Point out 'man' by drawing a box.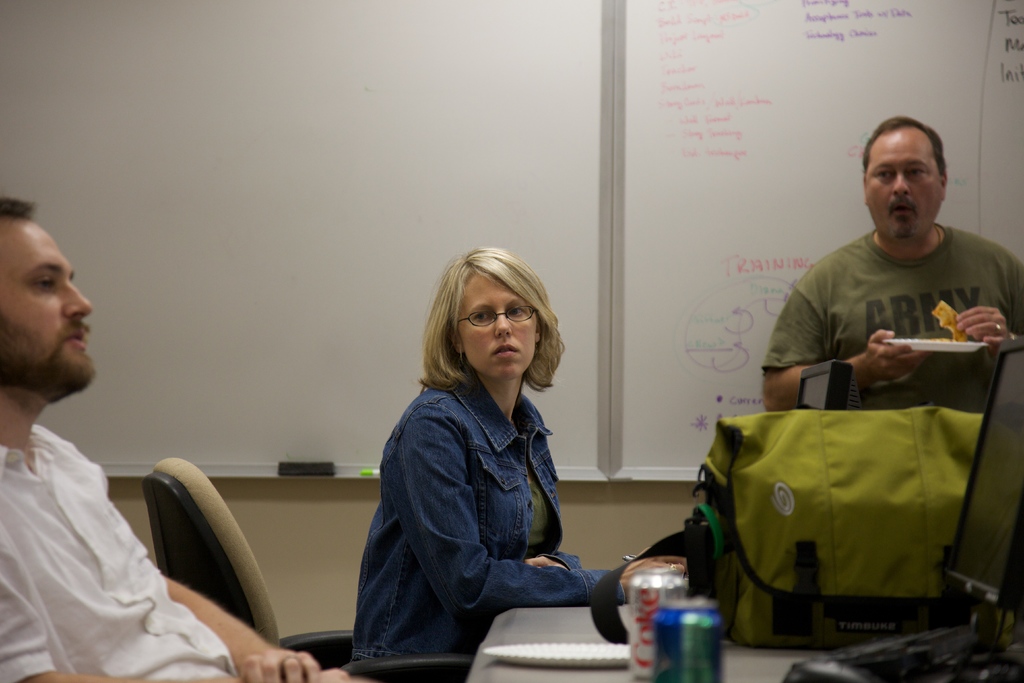
l=0, t=198, r=372, b=682.
